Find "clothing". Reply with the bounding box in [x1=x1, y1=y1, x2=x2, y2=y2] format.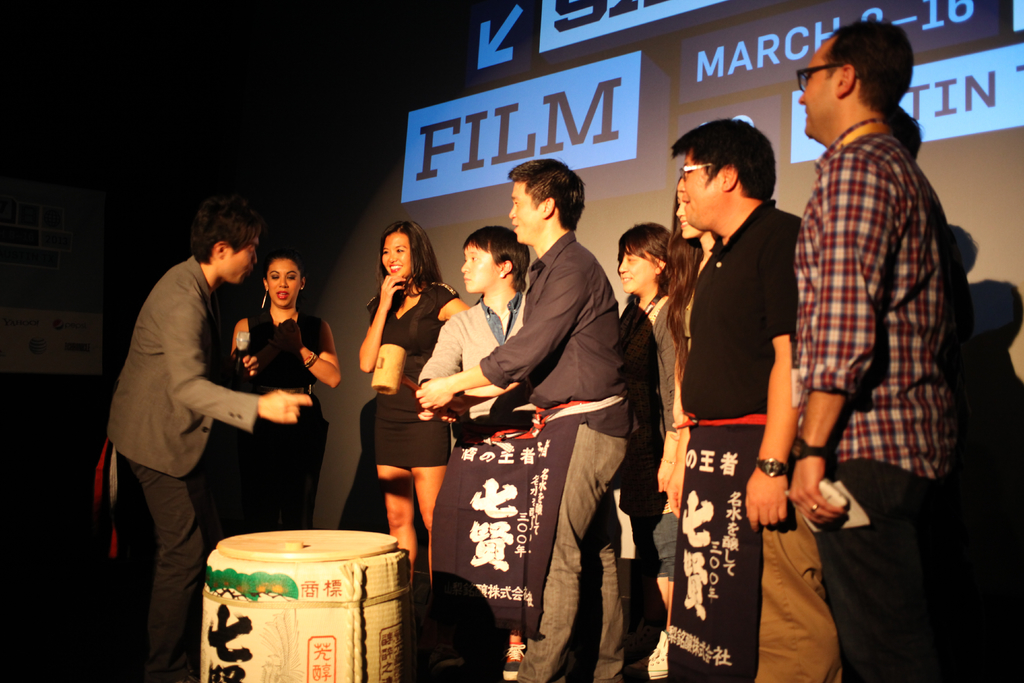
[x1=666, y1=197, x2=803, y2=682].
